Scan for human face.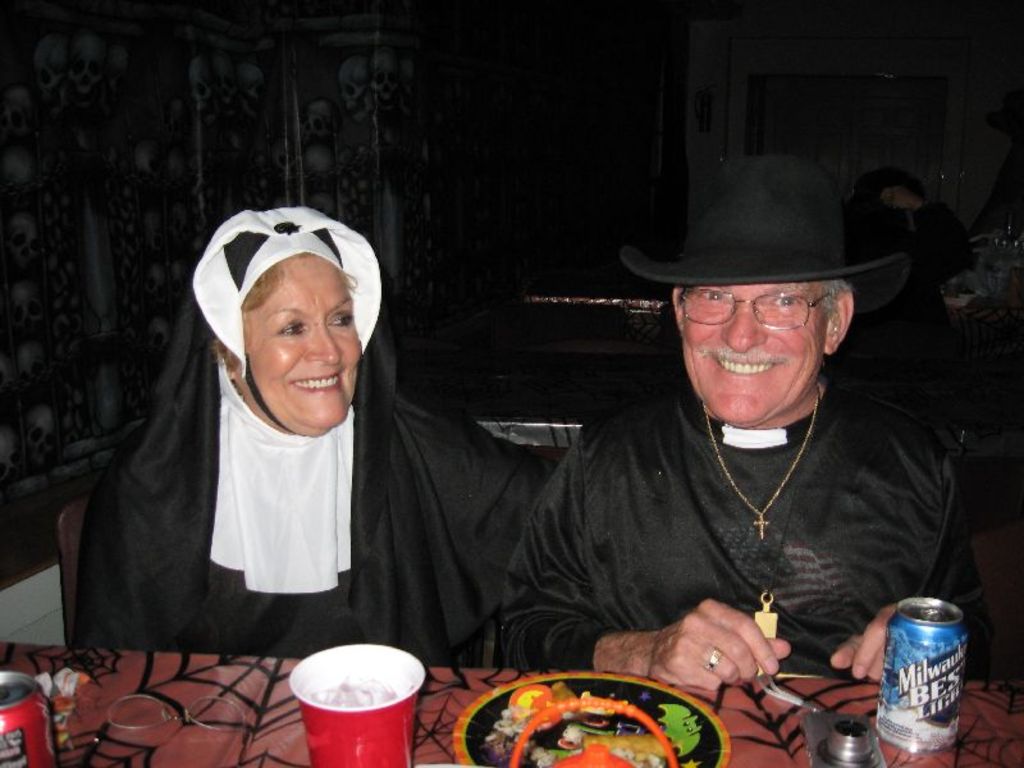
Scan result: [238, 252, 367, 430].
